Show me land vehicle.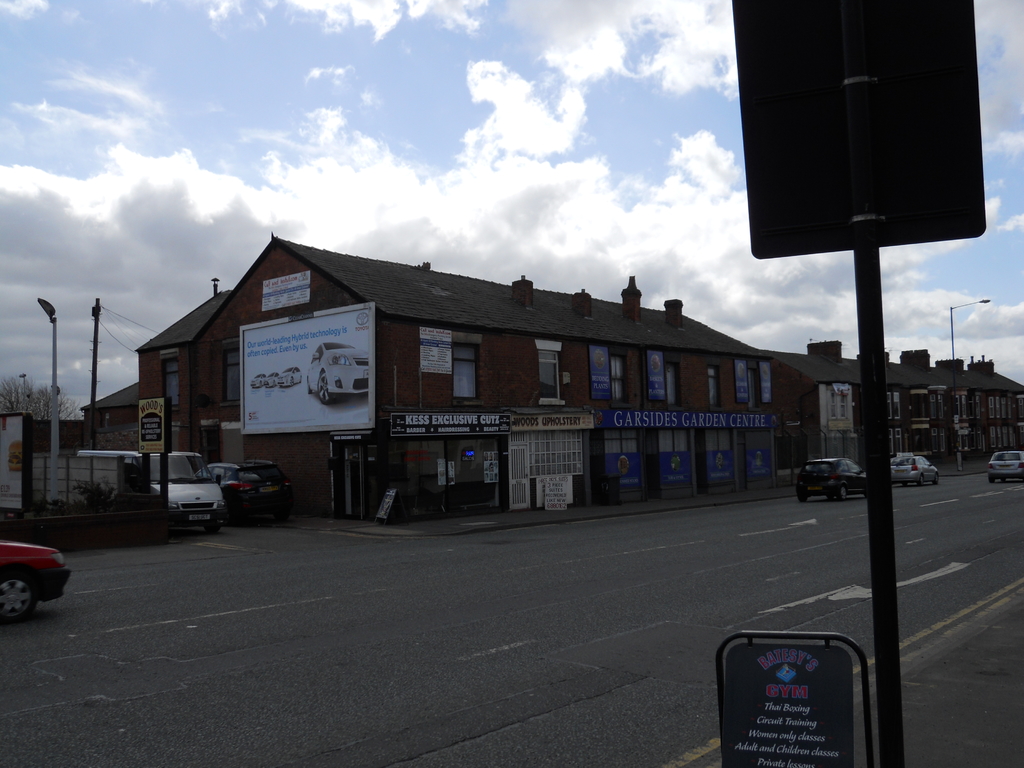
land vehicle is here: bbox=[197, 461, 292, 518].
